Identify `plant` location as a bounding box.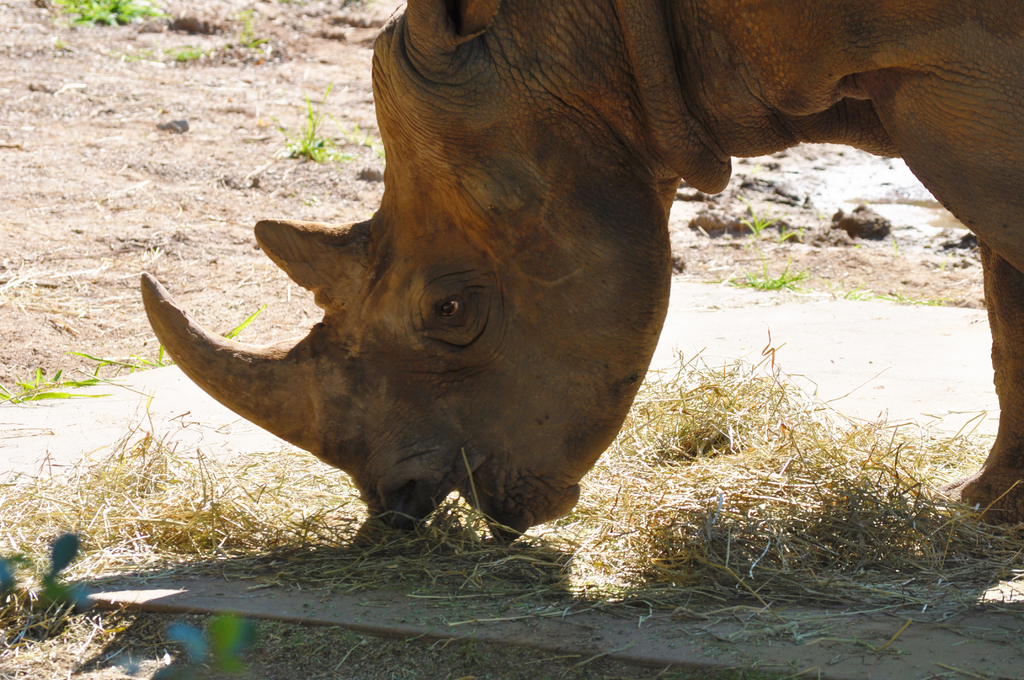
l=0, t=536, r=253, b=679.
